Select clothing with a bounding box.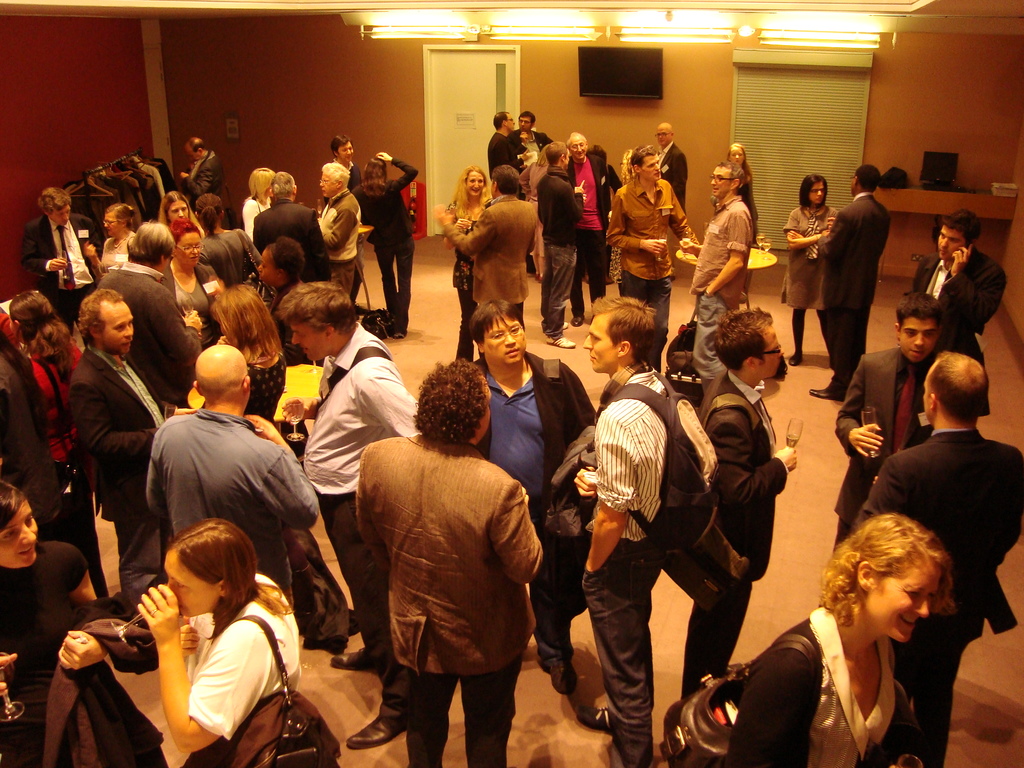
(582,363,683,767).
